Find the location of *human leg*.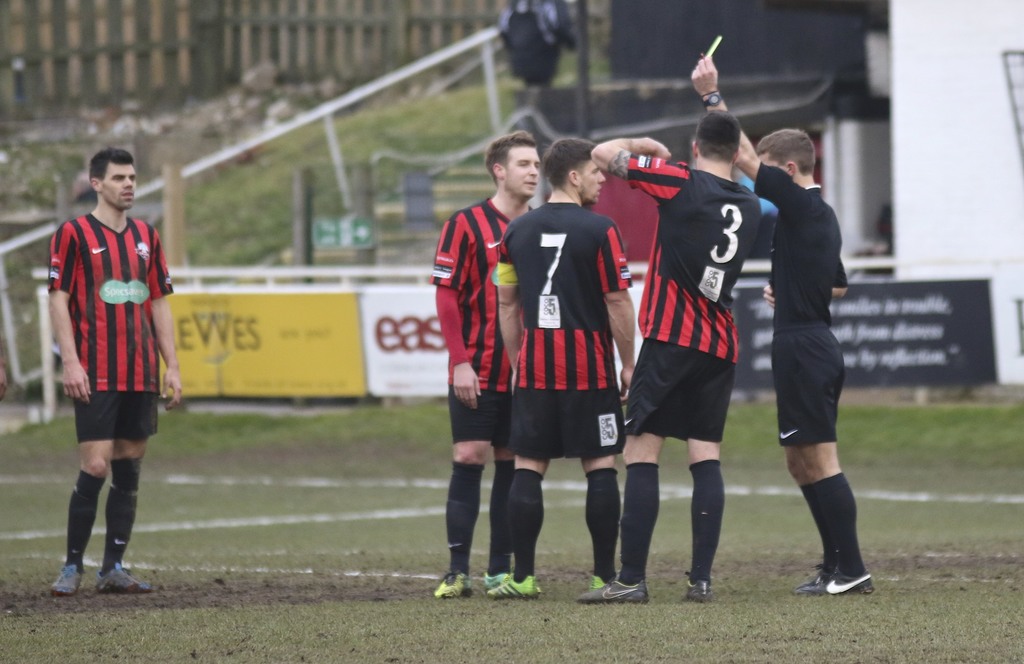
Location: {"x1": 51, "y1": 397, "x2": 114, "y2": 595}.
